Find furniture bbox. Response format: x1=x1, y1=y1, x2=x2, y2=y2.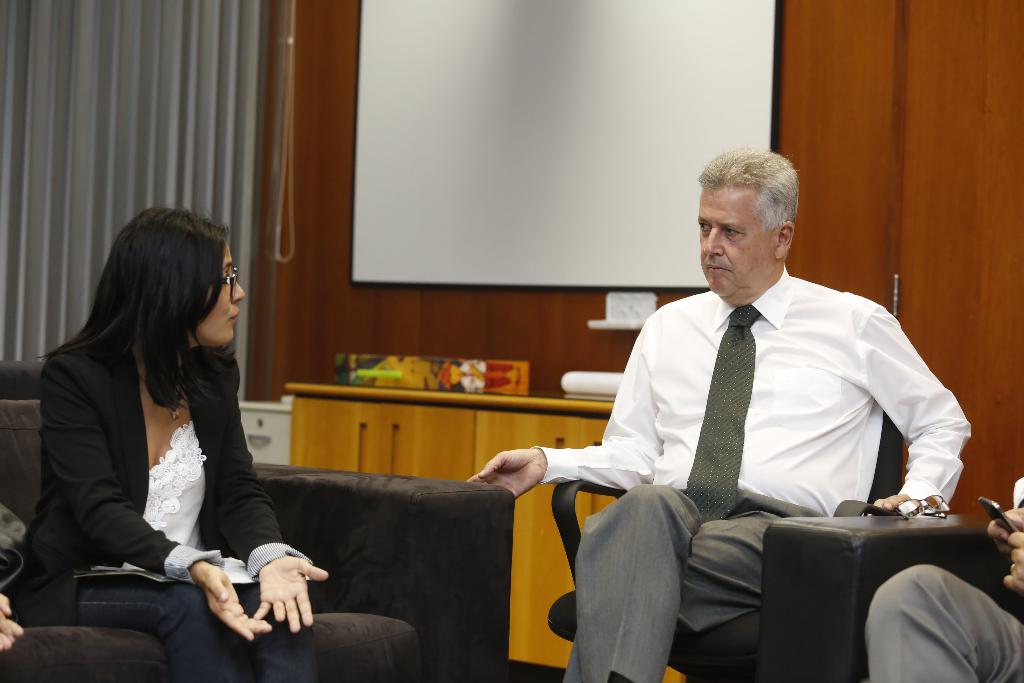
x1=545, y1=413, x2=913, y2=682.
